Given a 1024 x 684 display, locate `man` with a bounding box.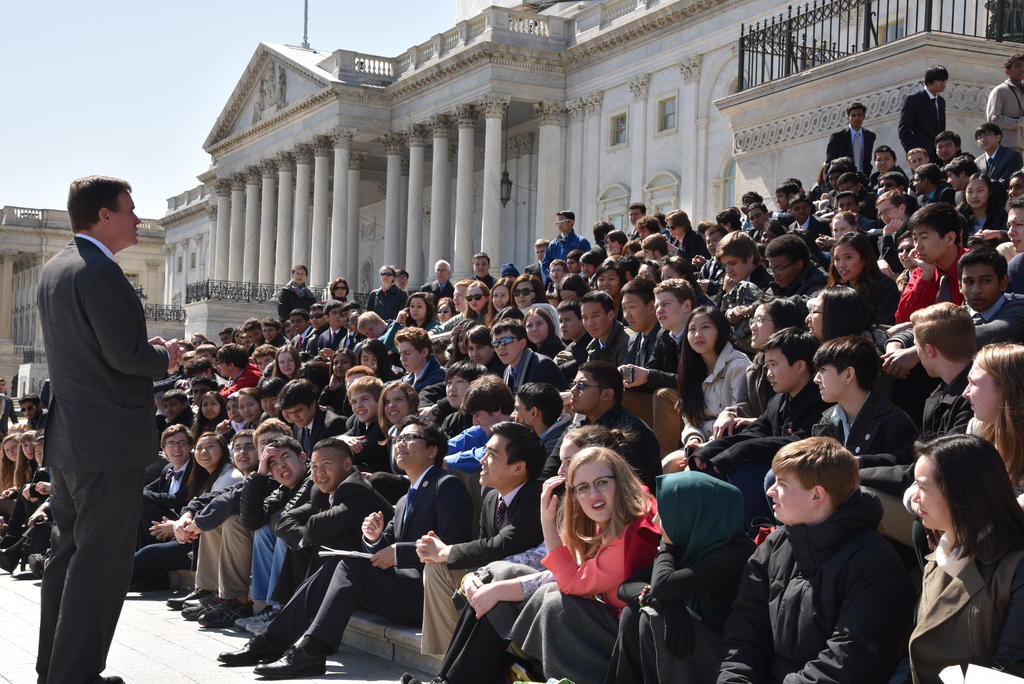
Located: bbox=[821, 99, 874, 181].
